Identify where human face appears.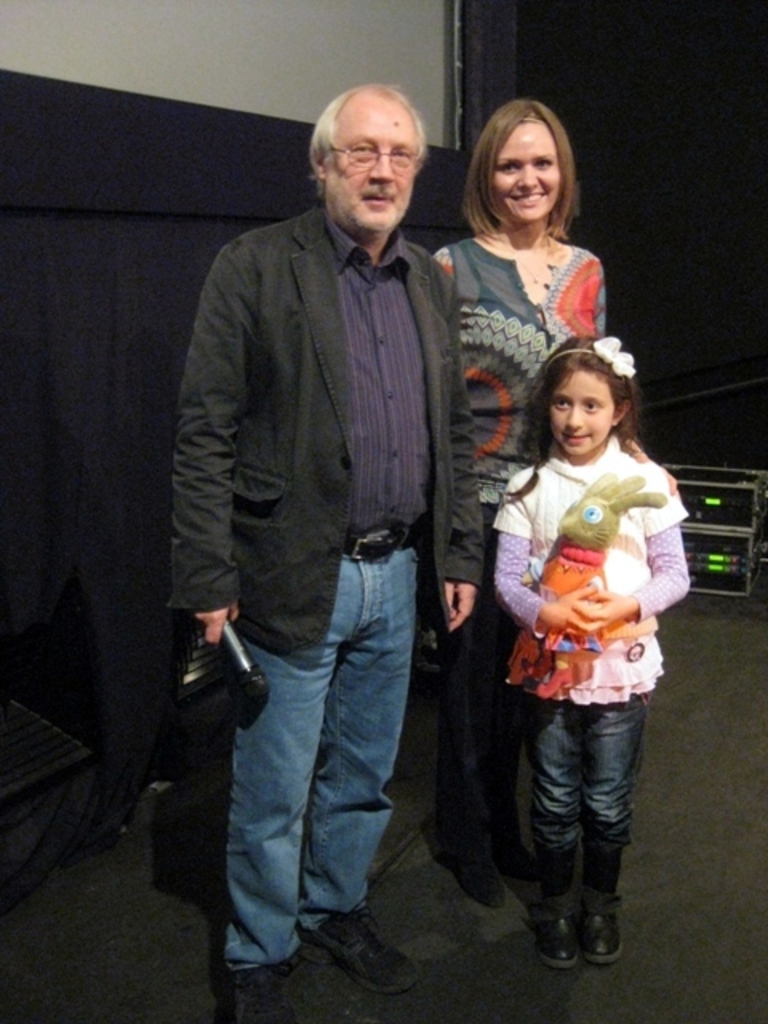
Appears at left=547, top=371, right=611, bottom=459.
